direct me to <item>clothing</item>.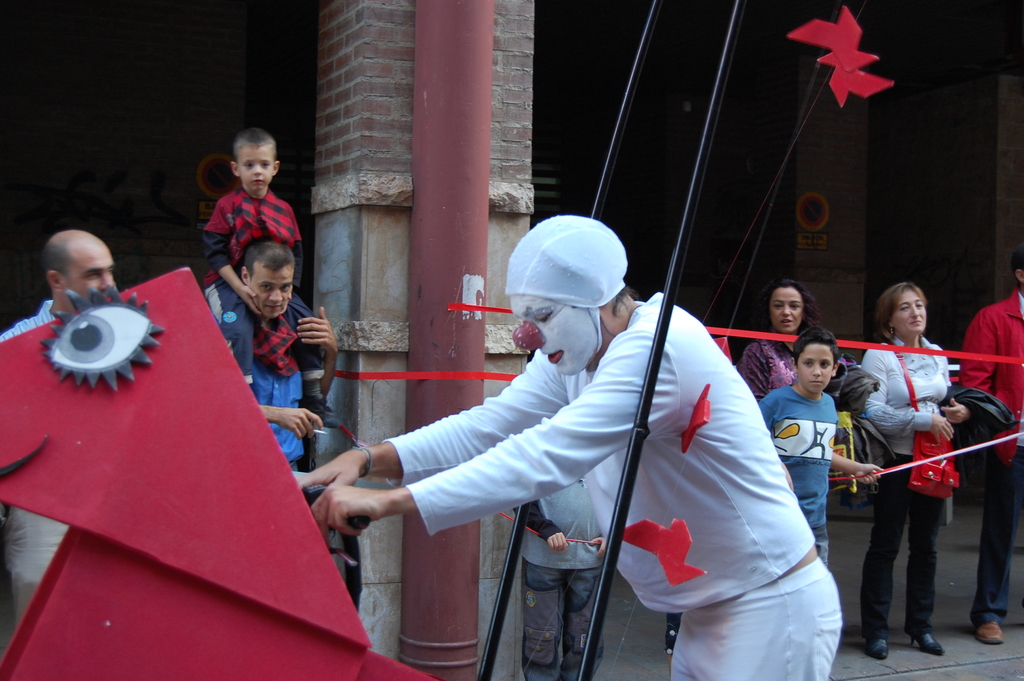
Direction: [970,297,1023,628].
